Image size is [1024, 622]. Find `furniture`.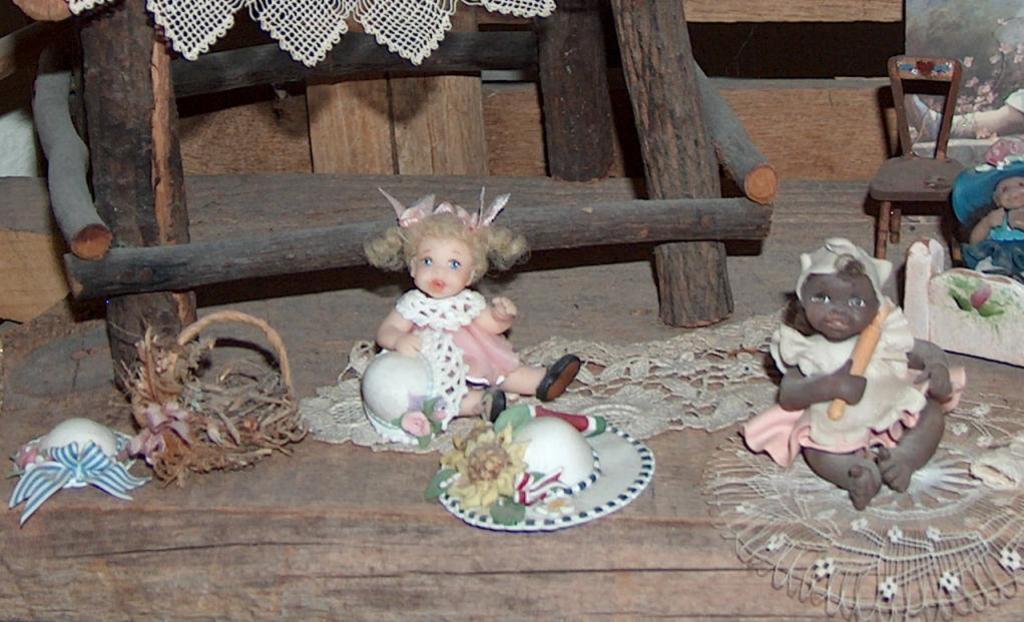
box=[0, 0, 1023, 621].
